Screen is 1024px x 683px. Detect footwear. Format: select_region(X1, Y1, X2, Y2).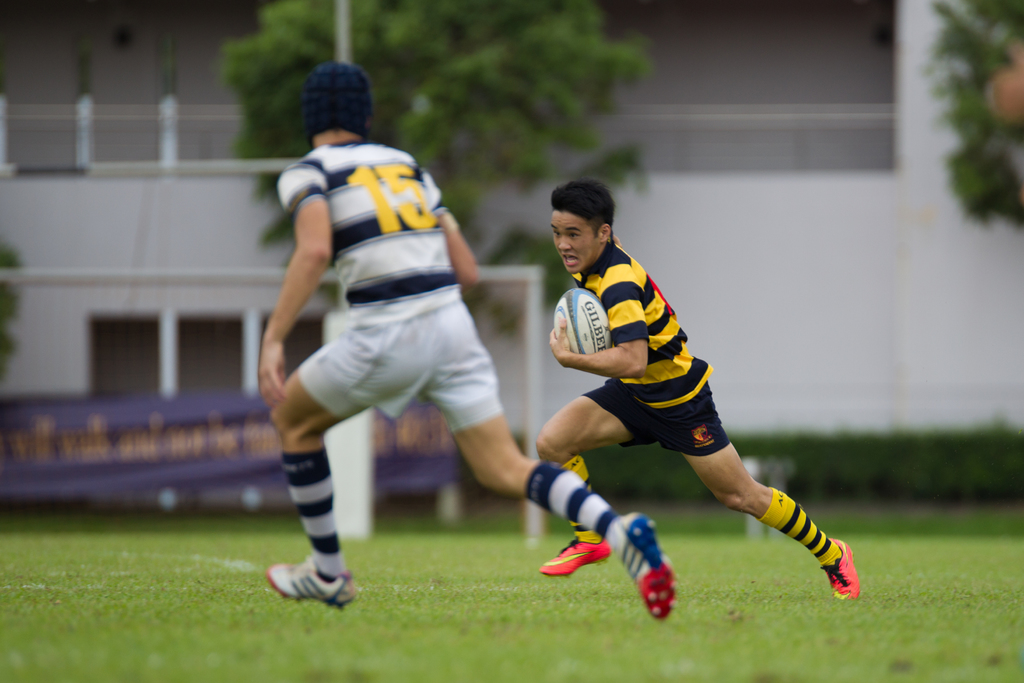
select_region(540, 536, 614, 573).
